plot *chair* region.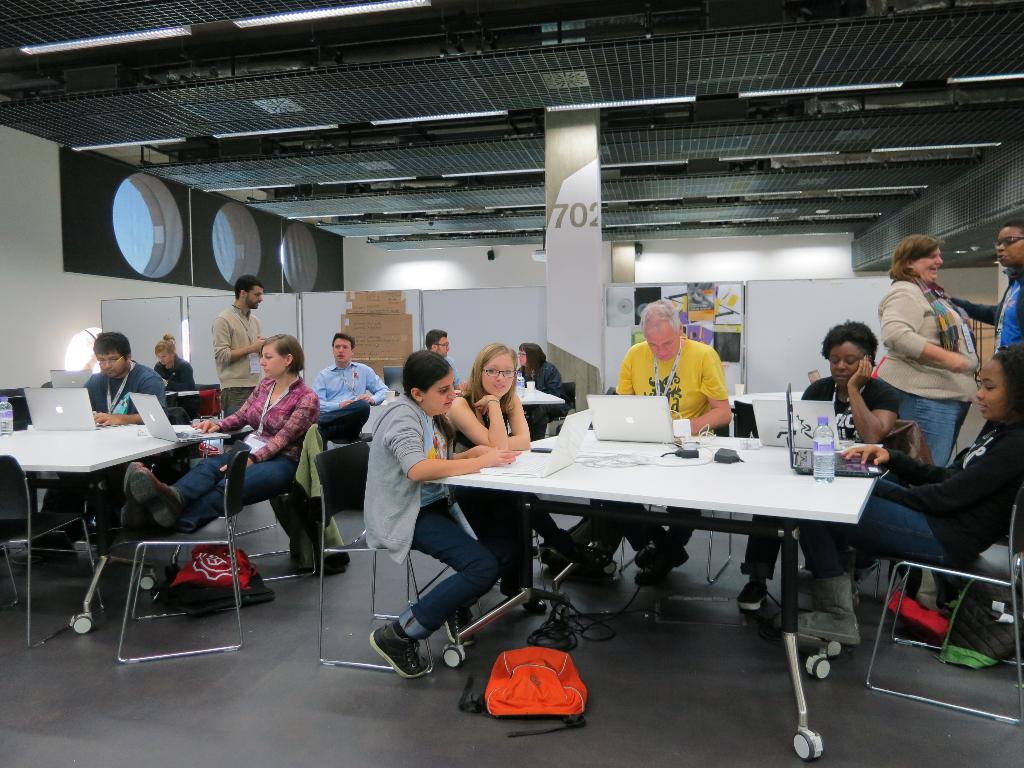
Plotted at x1=0, y1=385, x2=24, y2=399.
